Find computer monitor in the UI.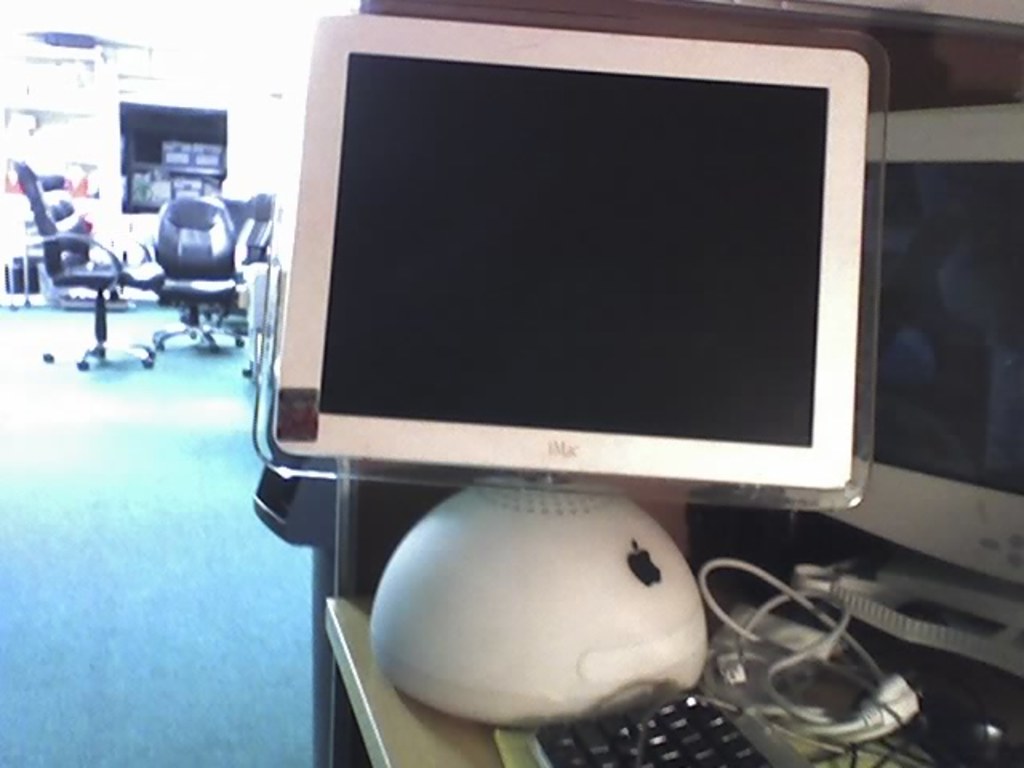
UI element at 274 27 883 506.
